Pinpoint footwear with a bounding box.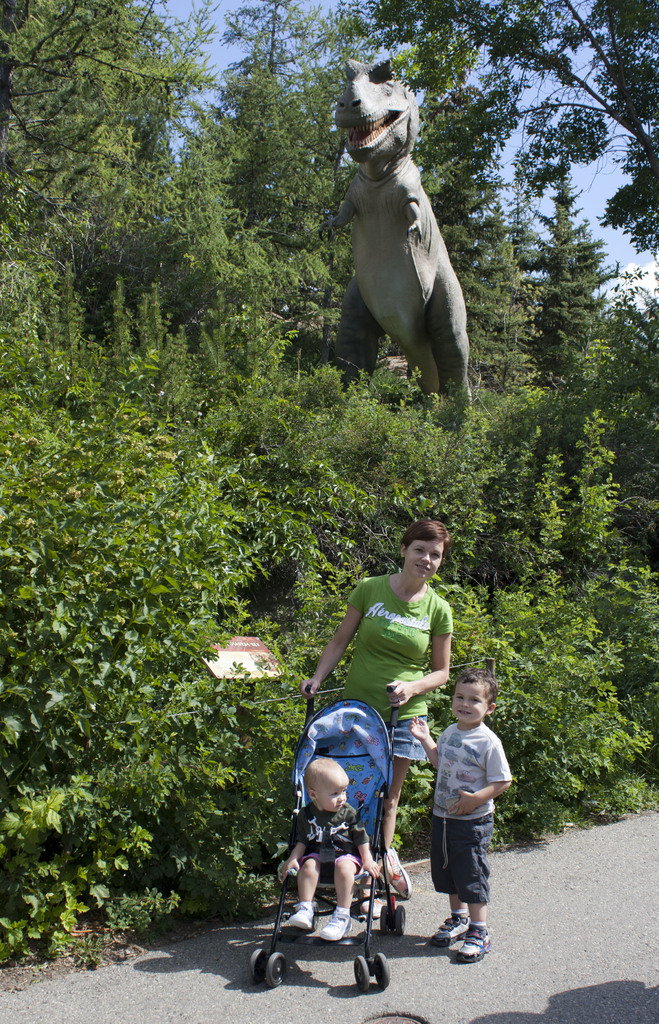
[left=361, top=879, right=385, bottom=922].
